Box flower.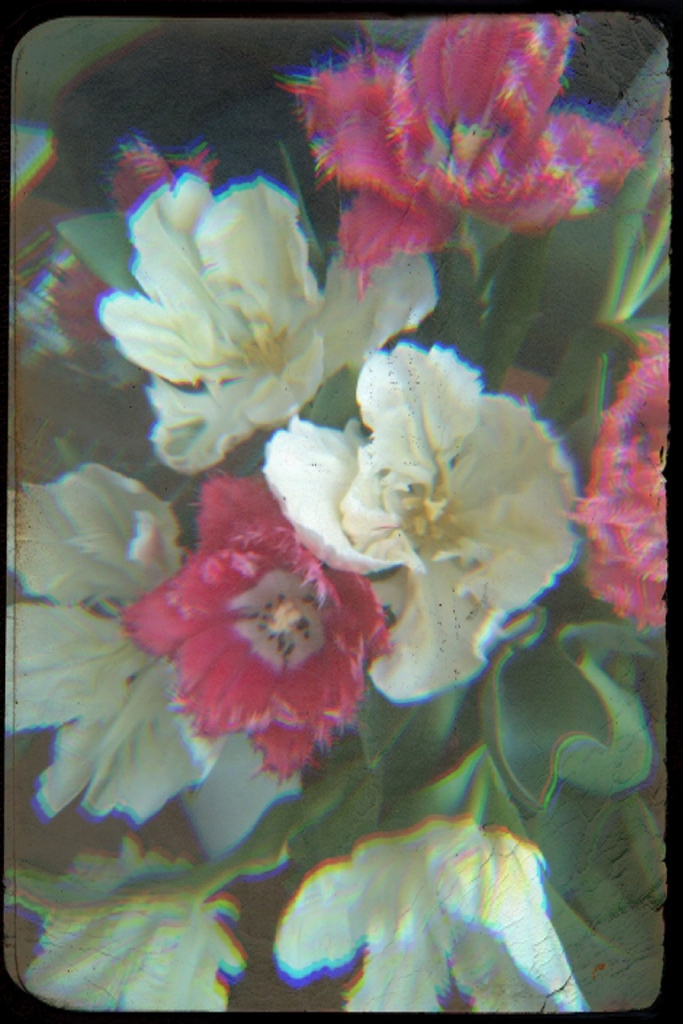
locate(573, 324, 667, 625).
